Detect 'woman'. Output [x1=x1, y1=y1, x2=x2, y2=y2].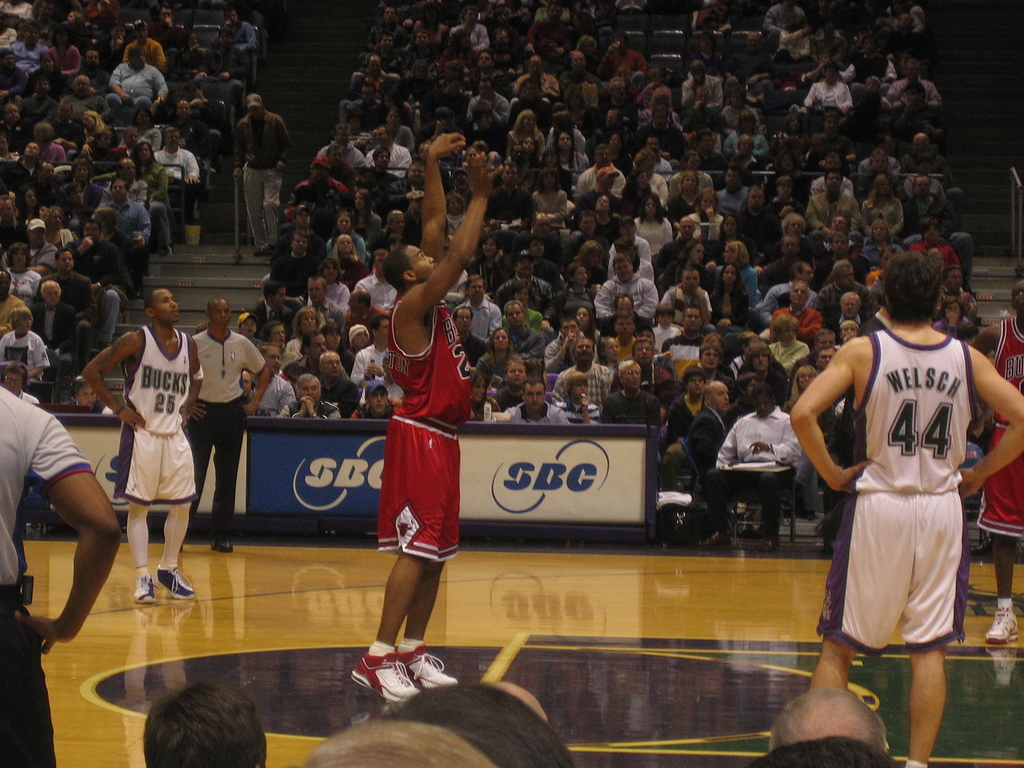
[x1=329, y1=214, x2=364, y2=258].
